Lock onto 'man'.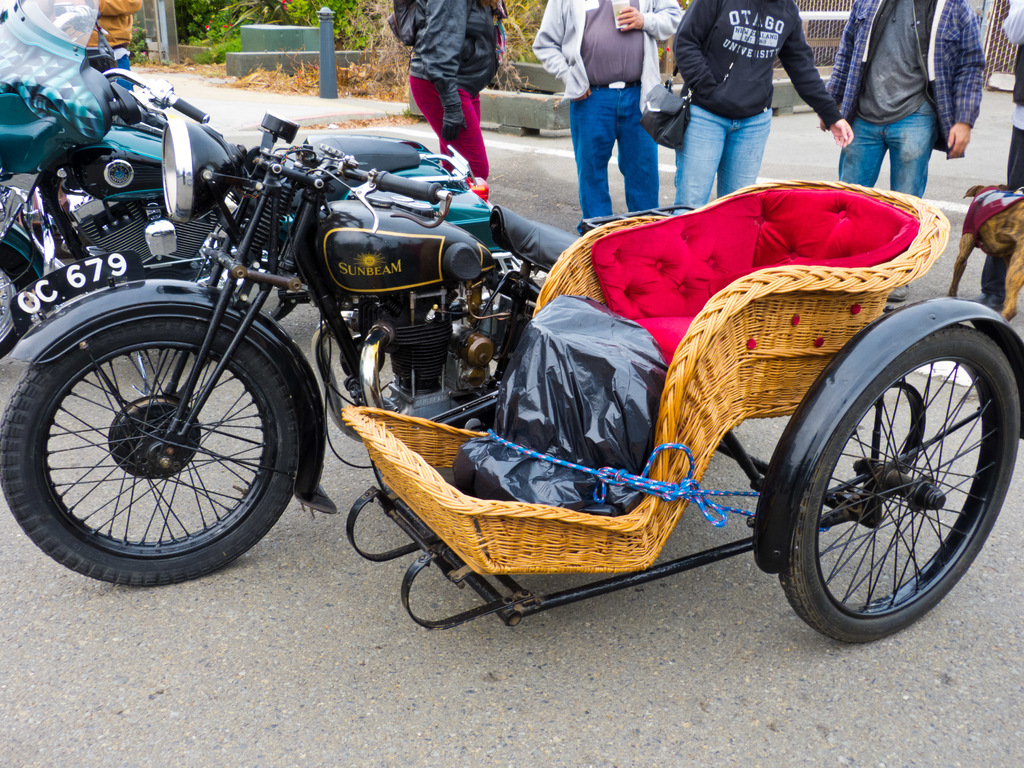
Locked: 820/0/977/191.
